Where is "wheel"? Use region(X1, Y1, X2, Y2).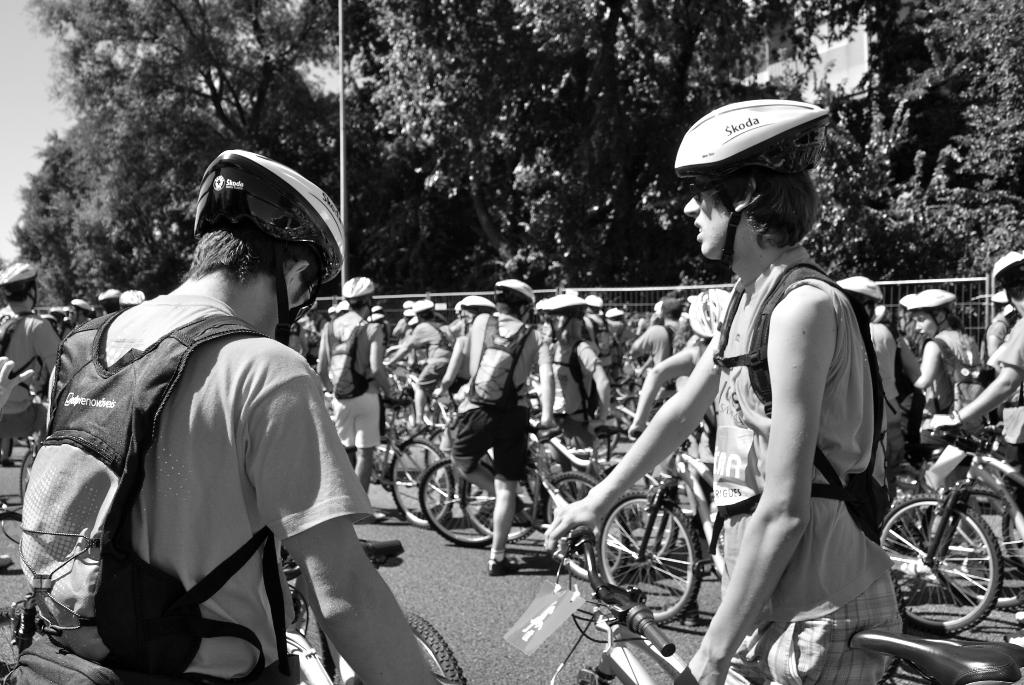
region(998, 491, 1023, 584).
